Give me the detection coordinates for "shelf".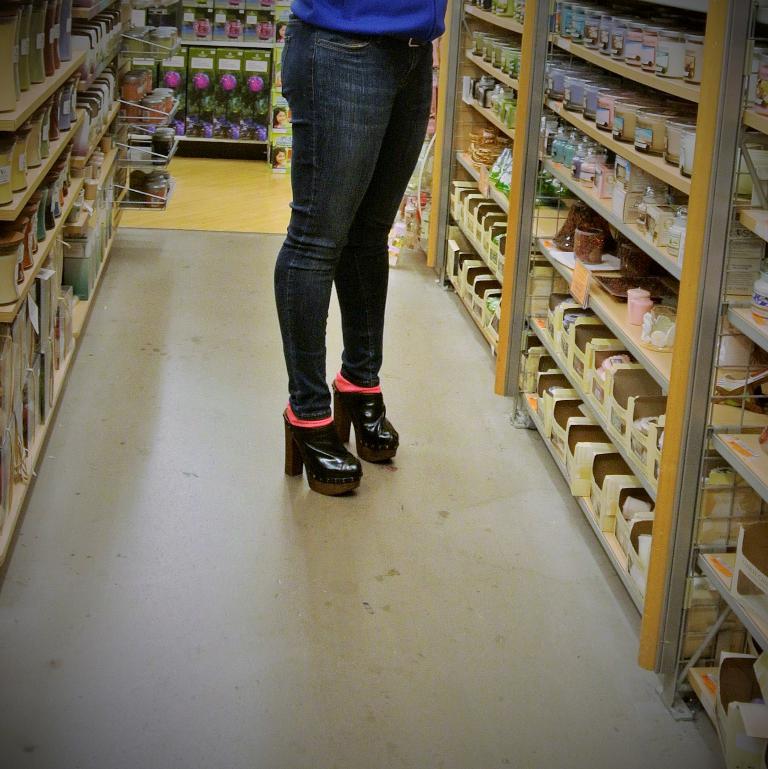
716, 335, 767, 487.
